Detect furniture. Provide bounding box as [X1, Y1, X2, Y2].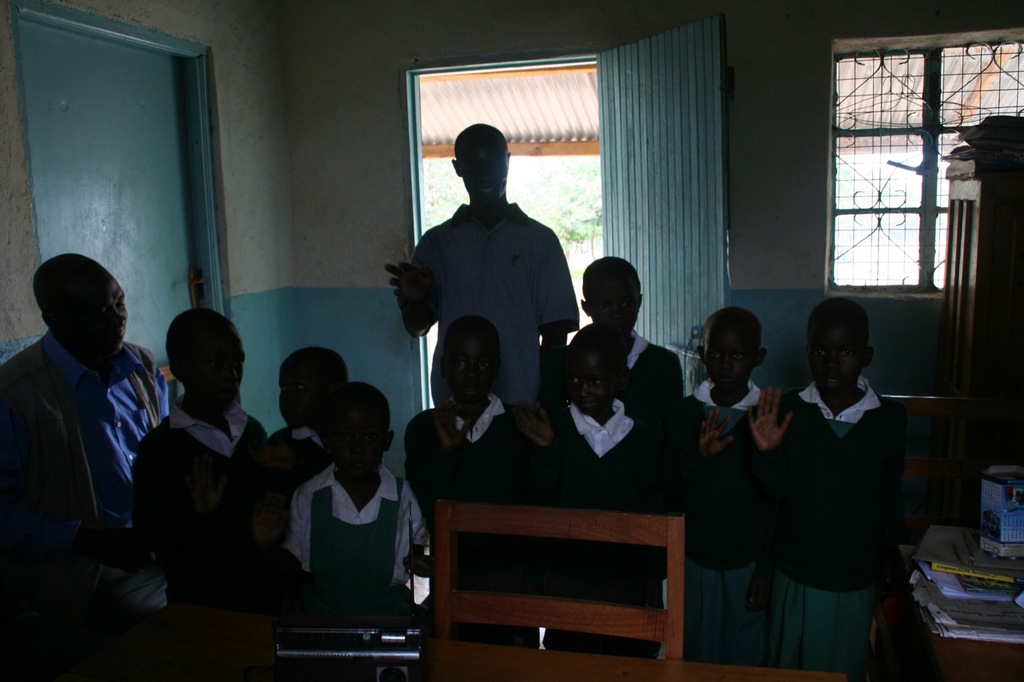
[934, 150, 1023, 525].
